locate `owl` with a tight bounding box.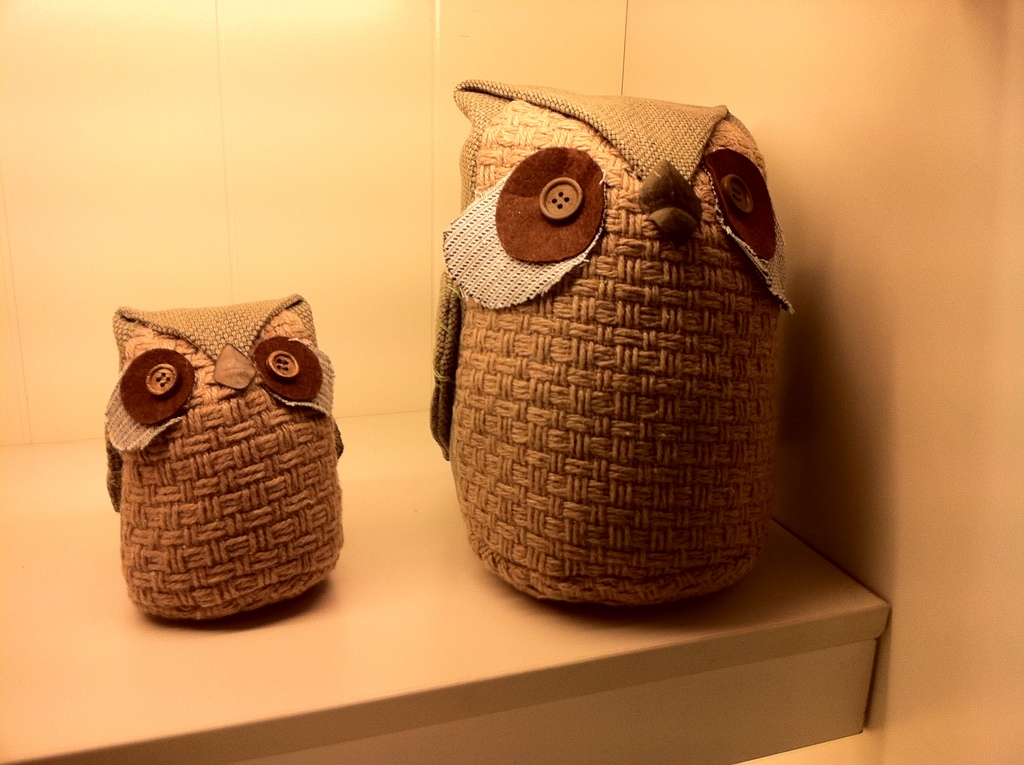
{"x1": 426, "y1": 76, "x2": 791, "y2": 615}.
